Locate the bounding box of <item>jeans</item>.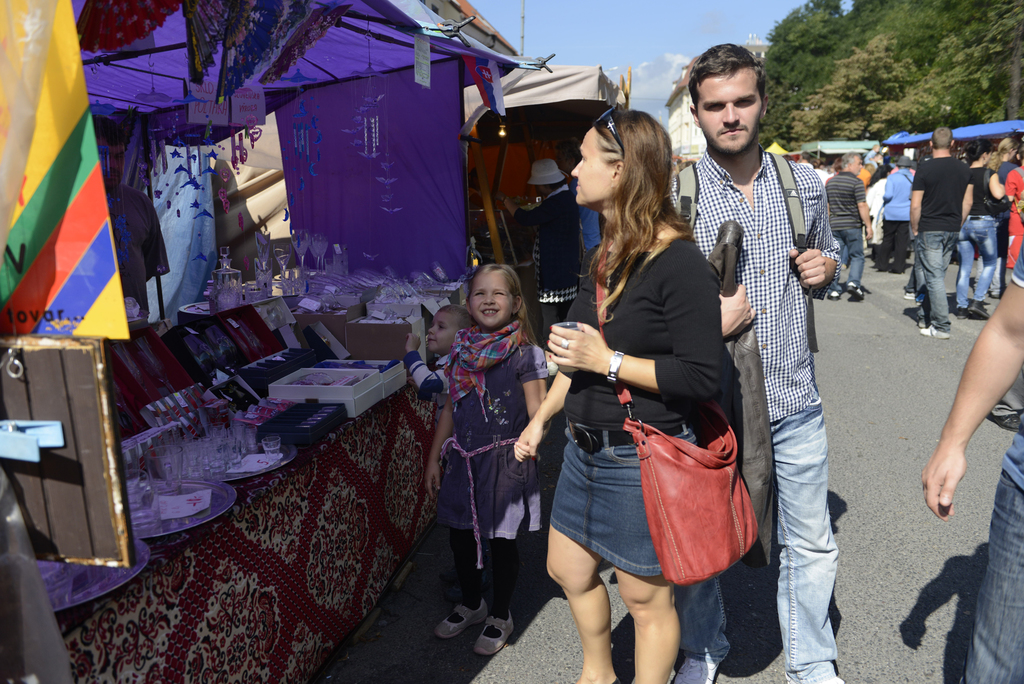
Bounding box: bbox(960, 214, 994, 309).
